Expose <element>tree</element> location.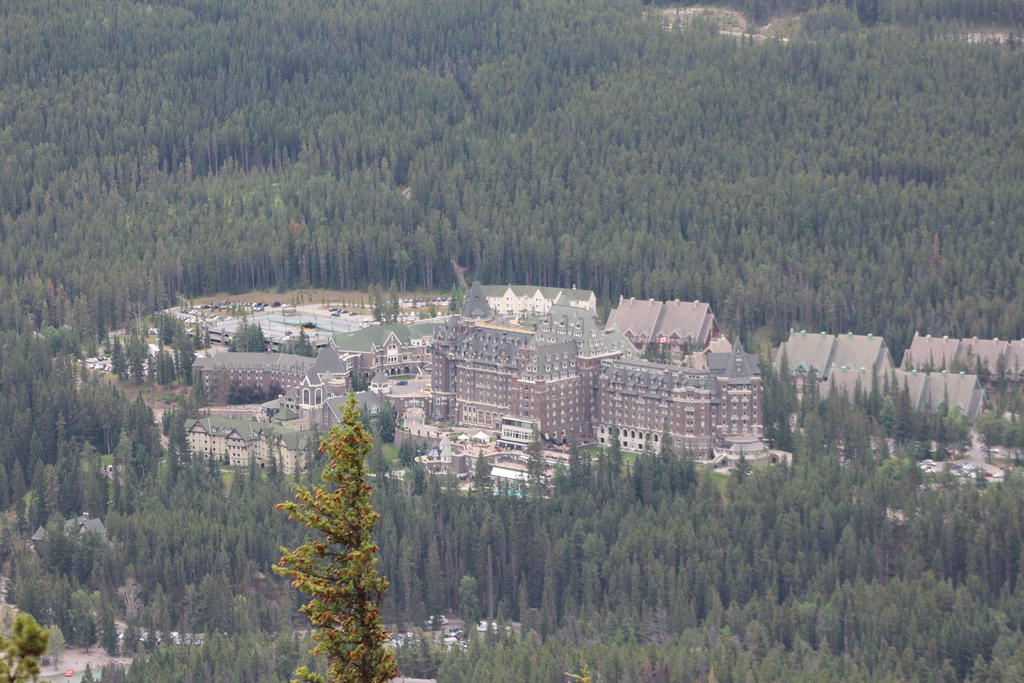
Exposed at BBox(8, 545, 36, 634).
